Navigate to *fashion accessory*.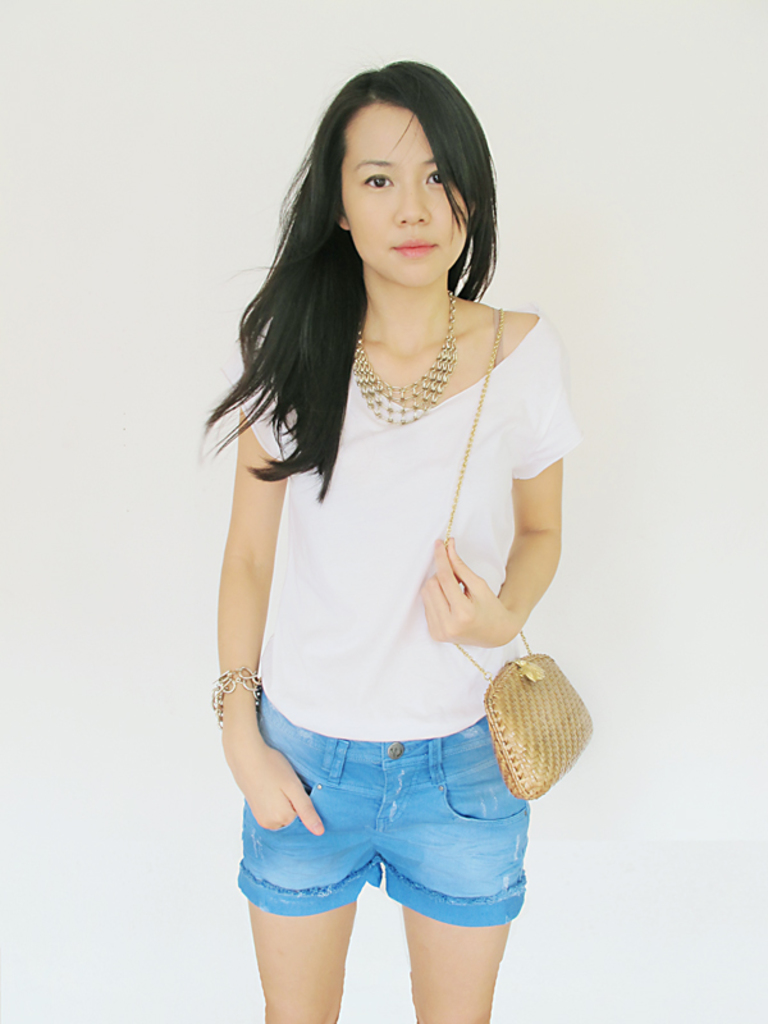
Navigation target: 344/288/461/436.
